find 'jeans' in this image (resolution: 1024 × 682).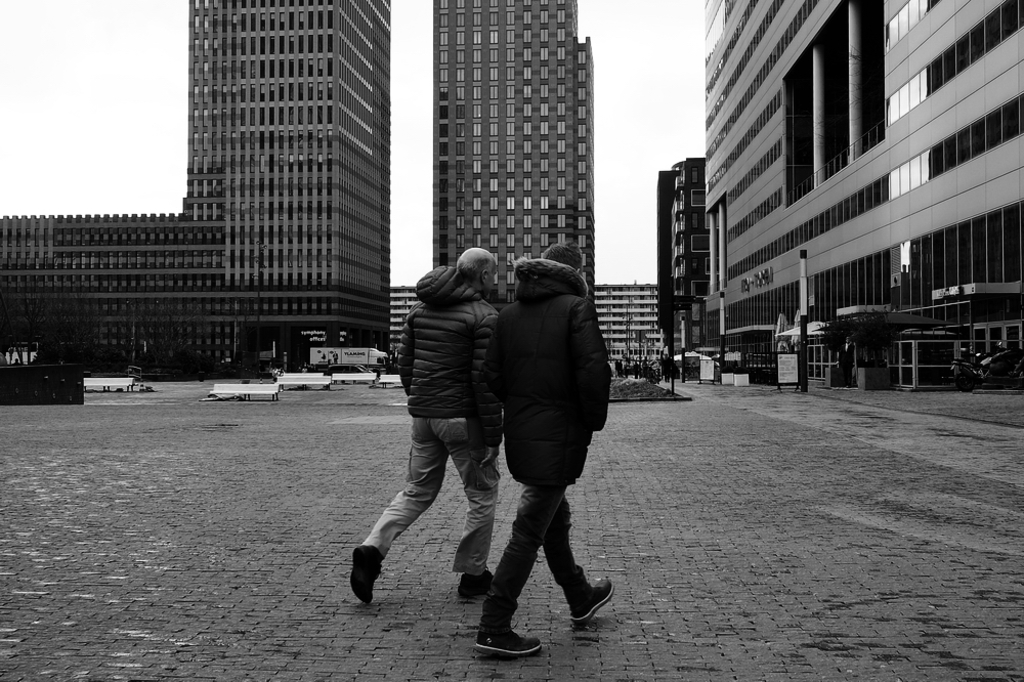
left=472, top=460, right=604, bottom=645.
